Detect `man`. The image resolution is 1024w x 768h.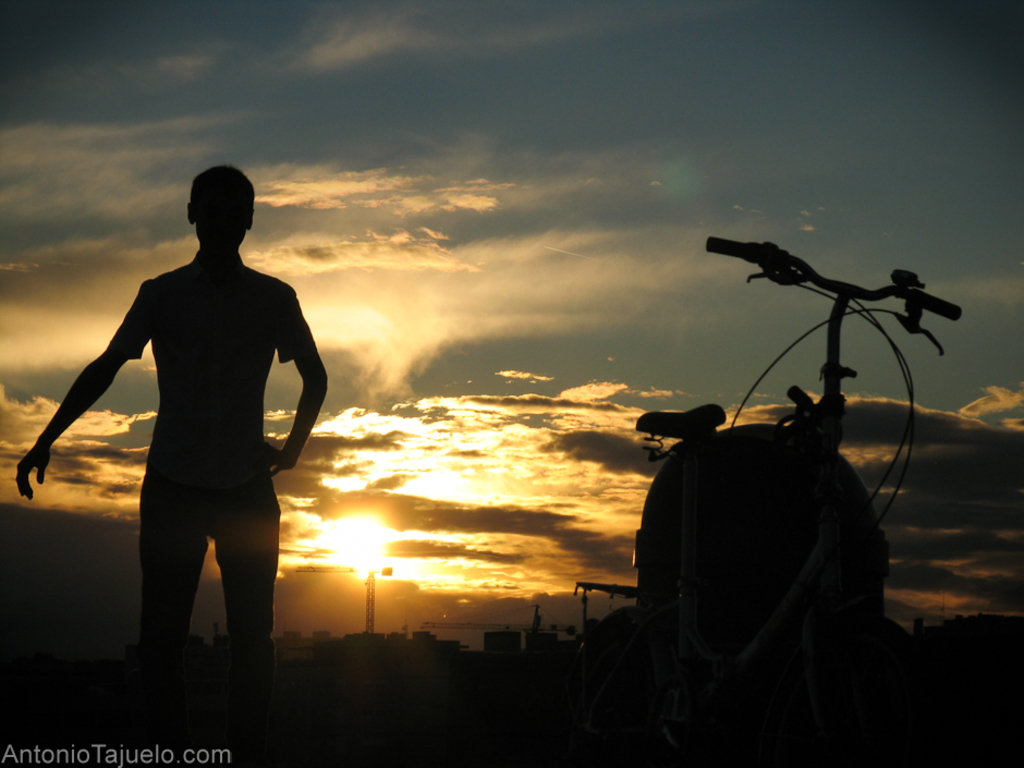
[x1=9, y1=160, x2=332, y2=721].
